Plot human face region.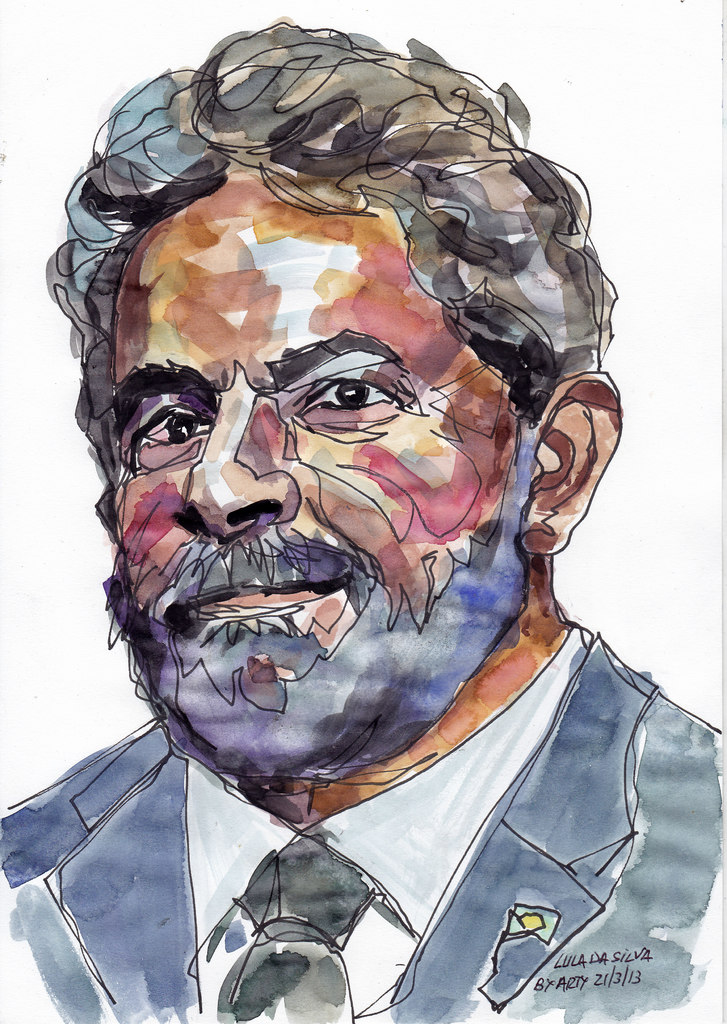
Plotted at bbox(114, 176, 522, 678).
